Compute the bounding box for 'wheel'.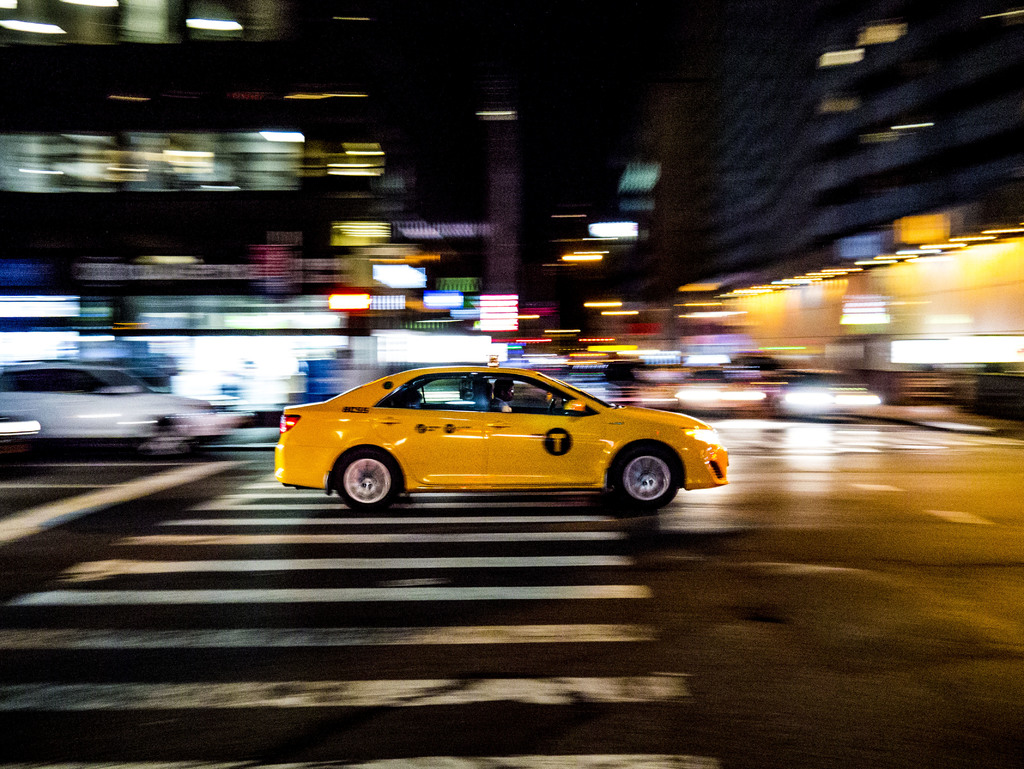
left=548, top=397, right=556, bottom=410.
